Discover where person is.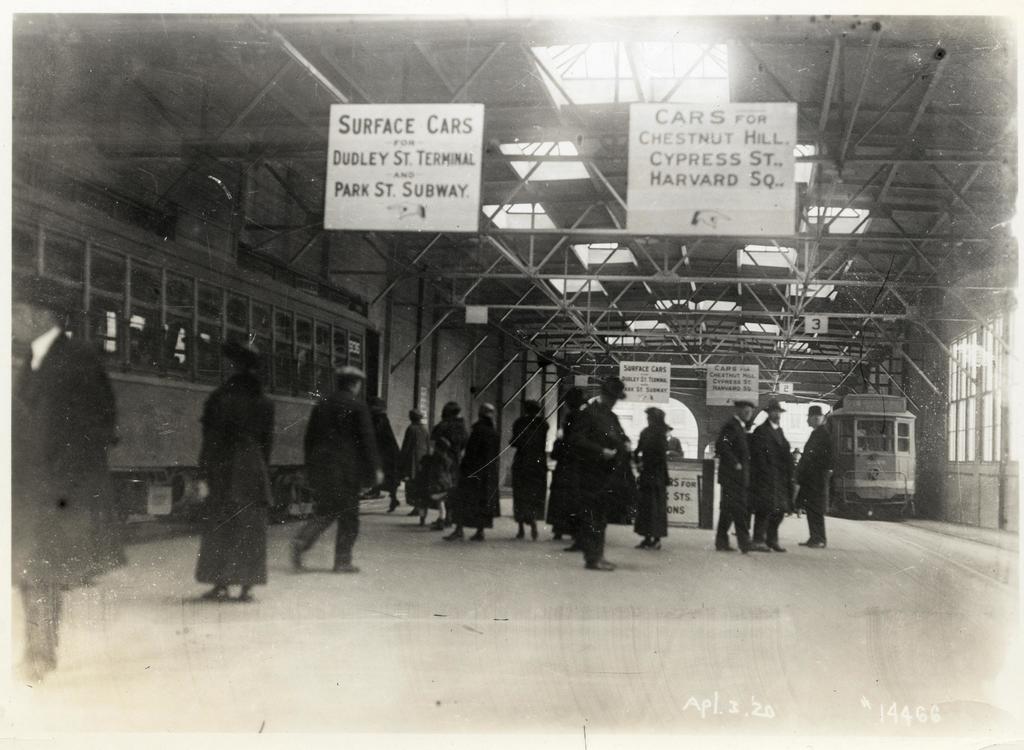
Discovered at (x1=541, y1=388, x2=572, y2=539).
